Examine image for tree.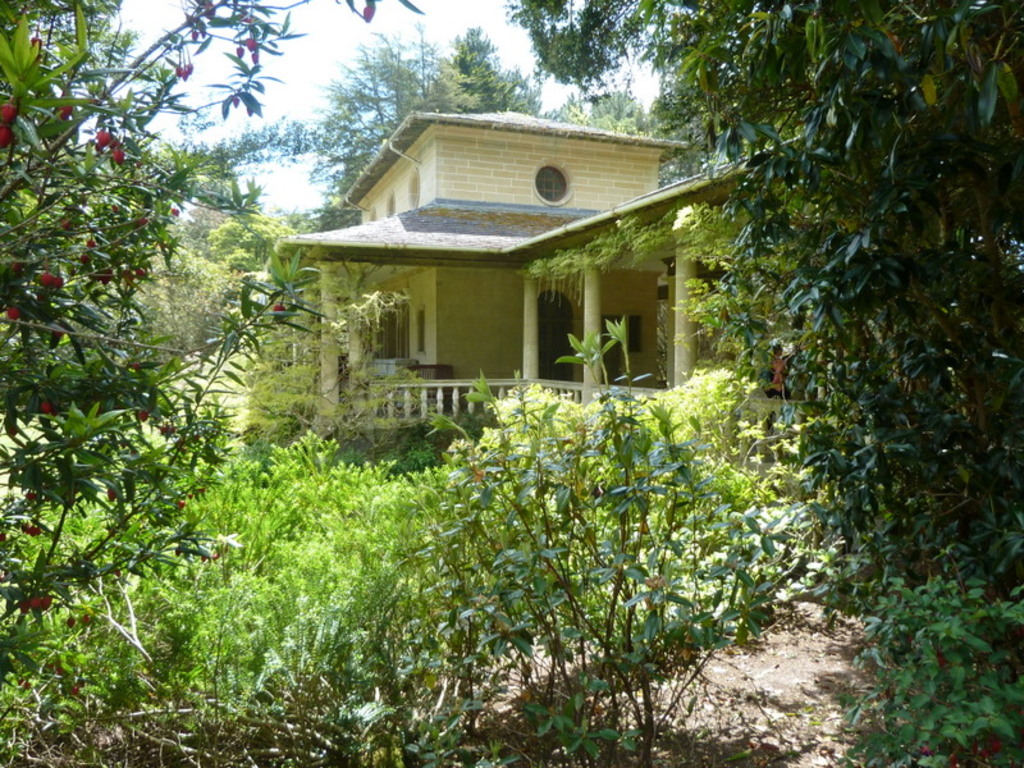
Examination result: x1=0, y1=0, x2=426, y2=673.
